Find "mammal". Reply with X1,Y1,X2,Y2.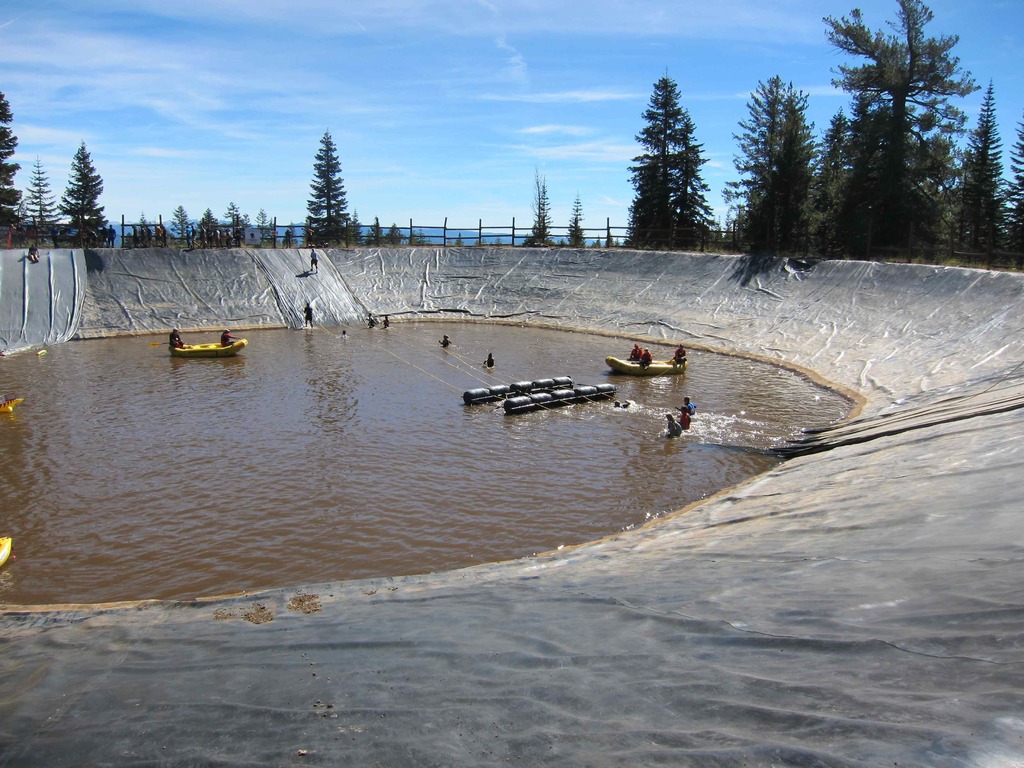
476,351,499,378.
